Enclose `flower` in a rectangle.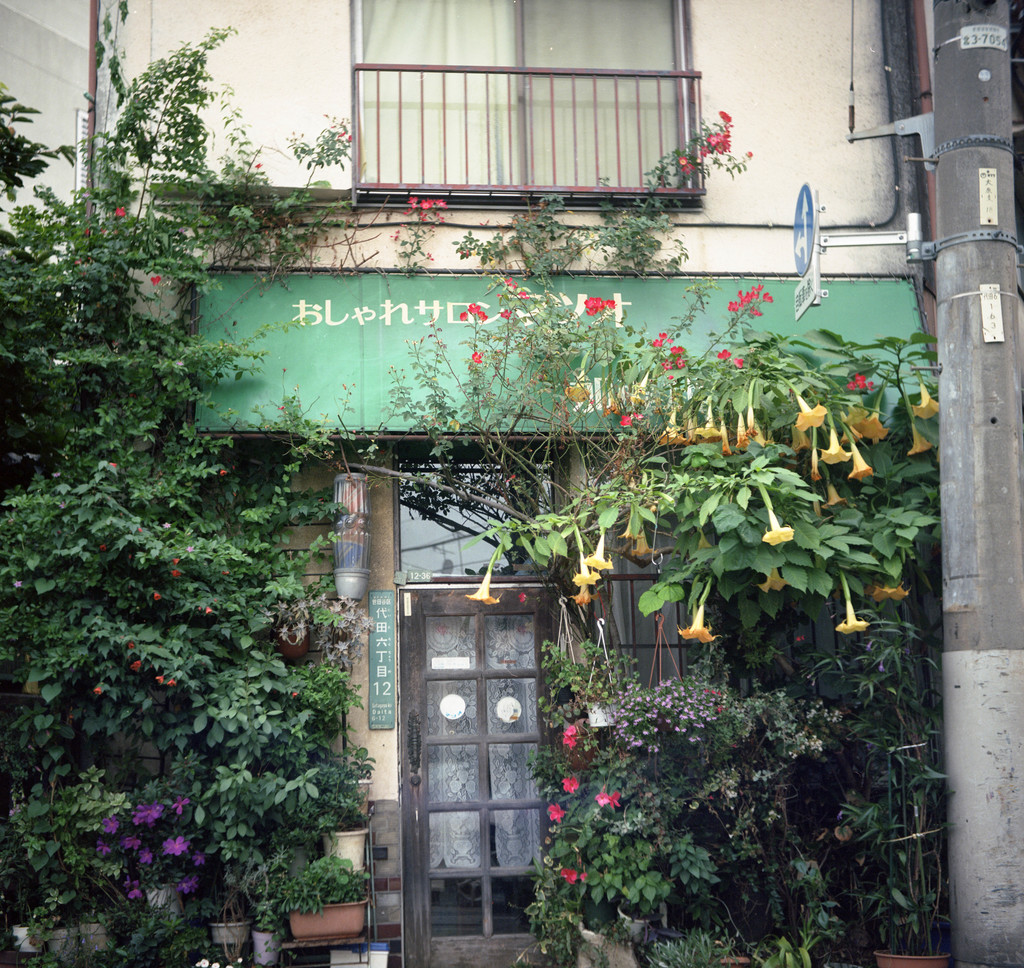
bbox(129, 641, 134, 652).
